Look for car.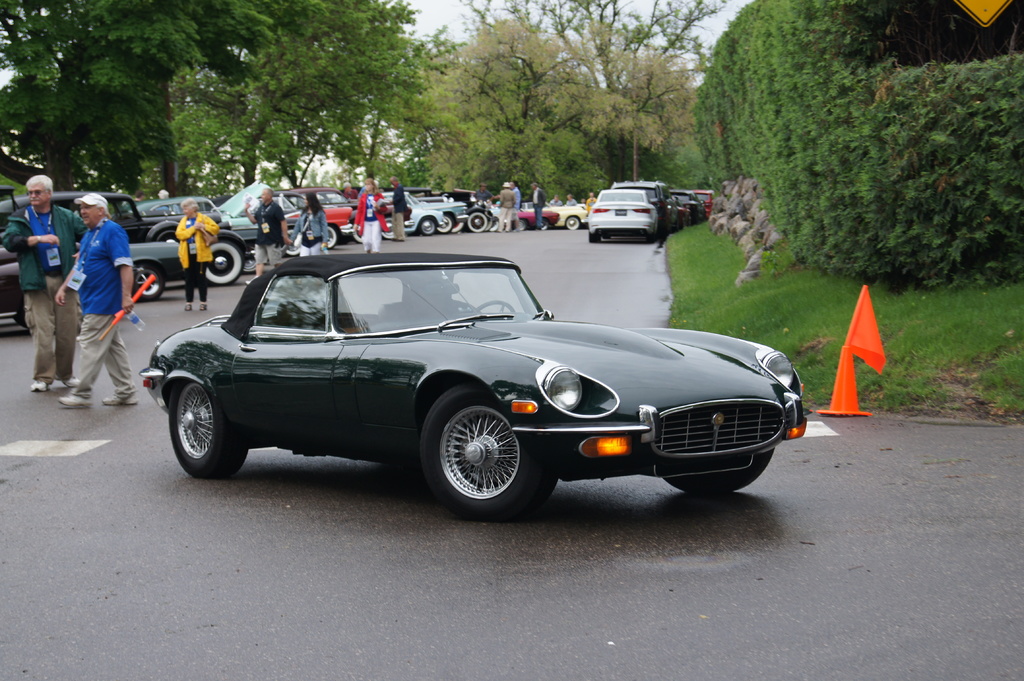
Found: [x1=141, y1=195, x2=276, y2=244].
